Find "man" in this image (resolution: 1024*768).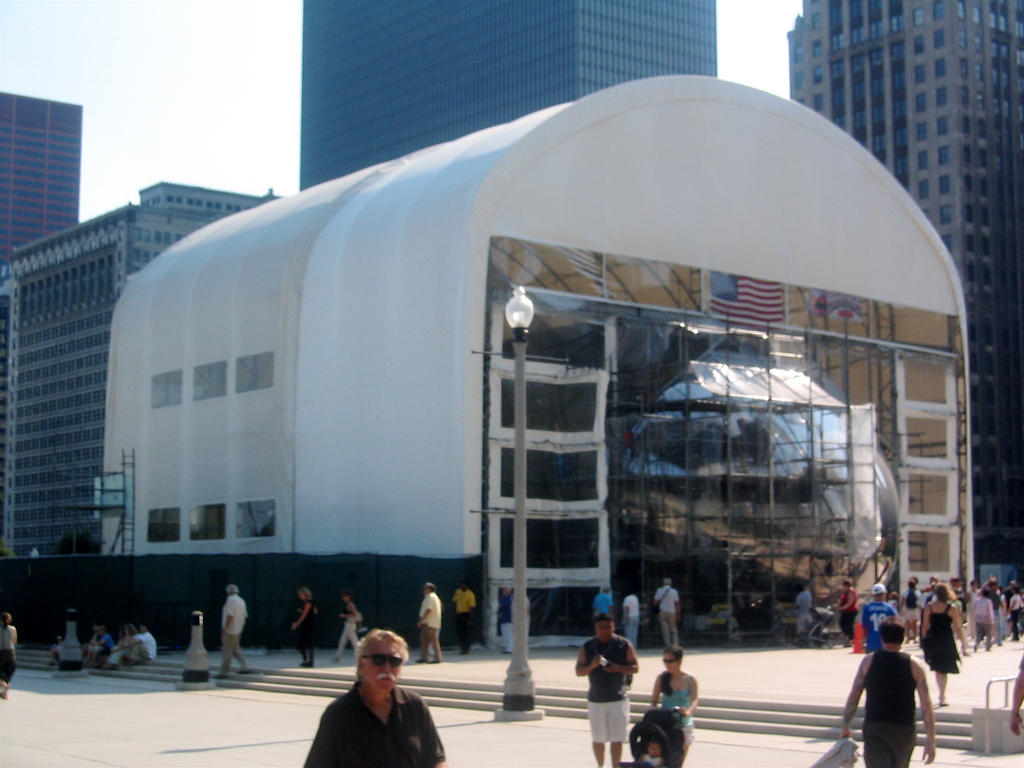
Rect(596, 585, 616, 622).
